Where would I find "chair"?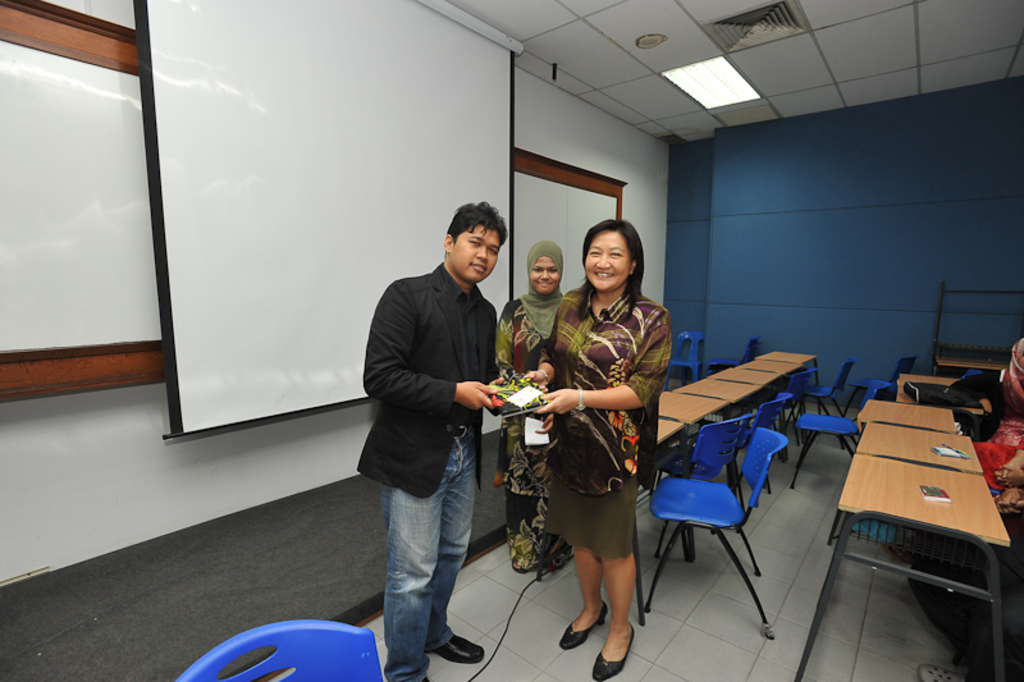
At l=751, t=398, r=791, b=498.
